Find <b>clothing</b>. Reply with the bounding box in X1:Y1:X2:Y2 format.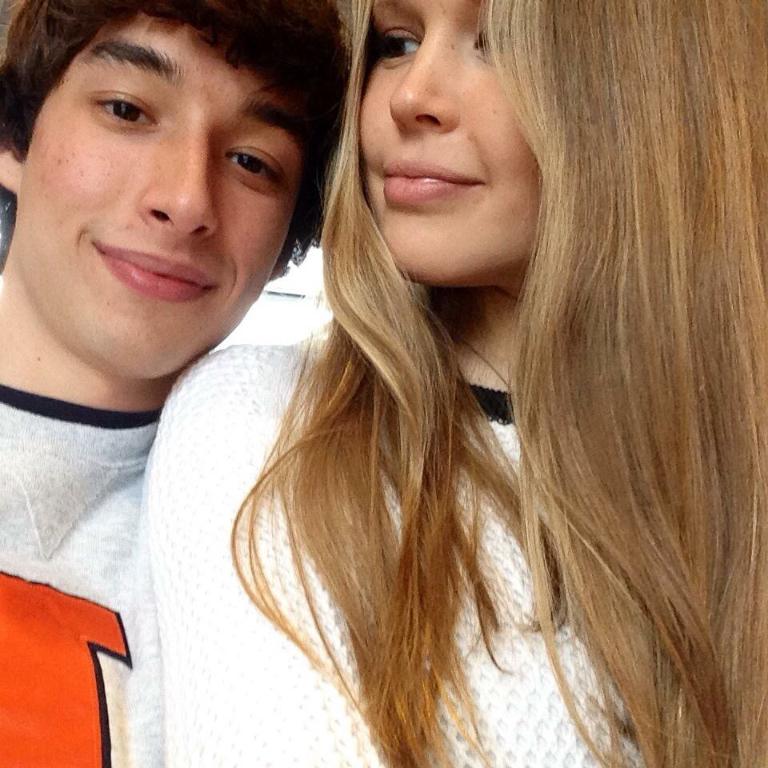
0:283:302:767.
